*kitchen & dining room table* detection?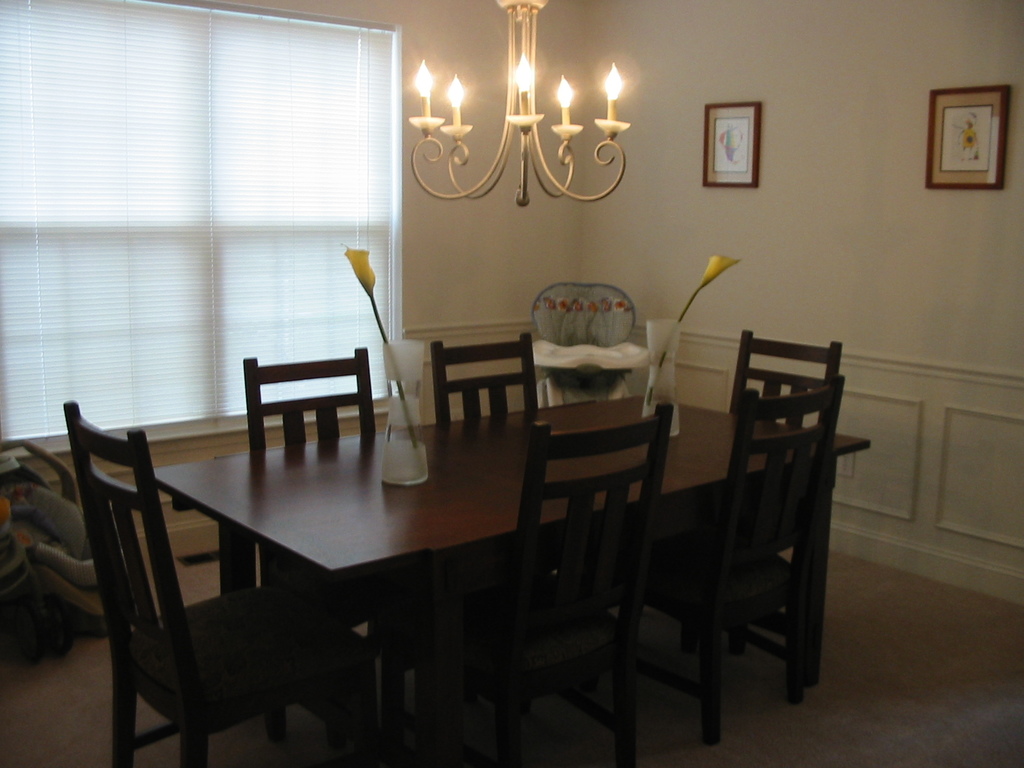
(x1=62, y1=329, x2=872, y2=767)
